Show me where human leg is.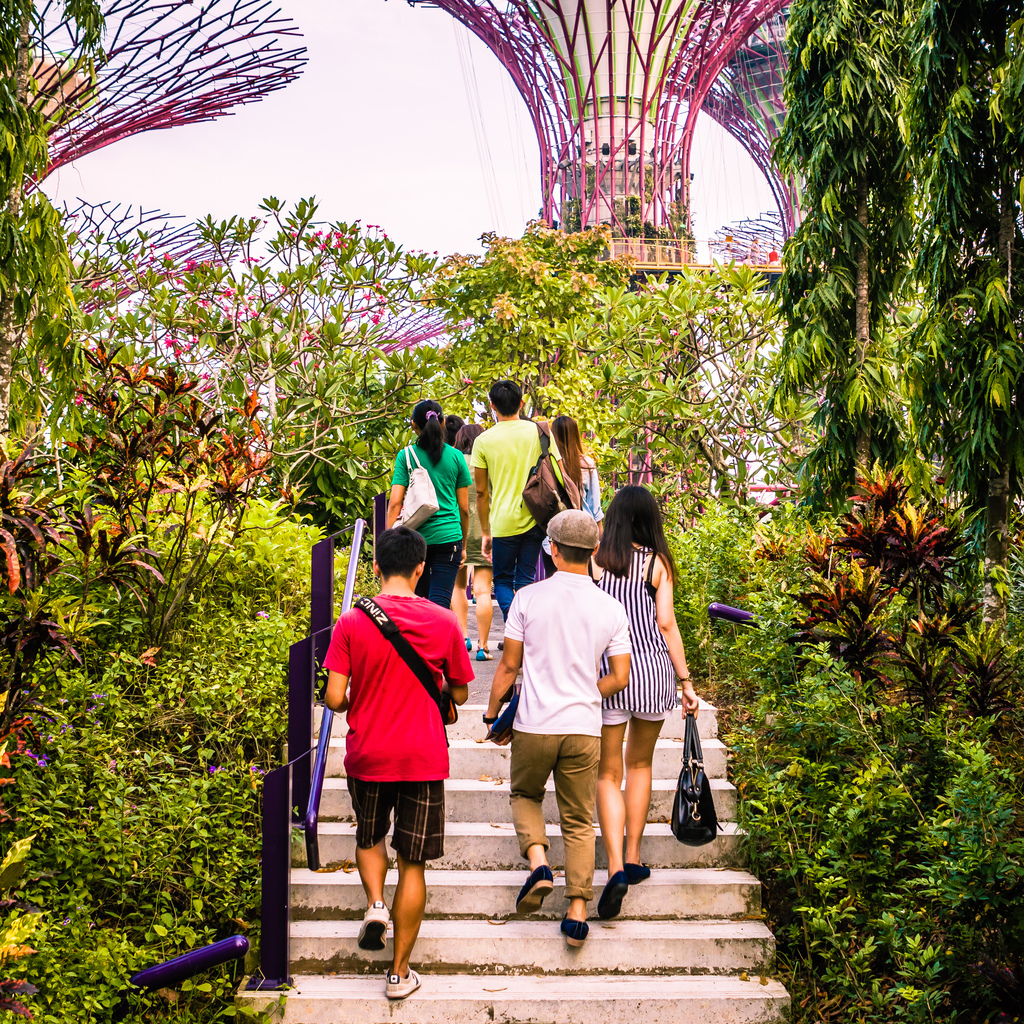
human leg is at 509 714 554 912.
